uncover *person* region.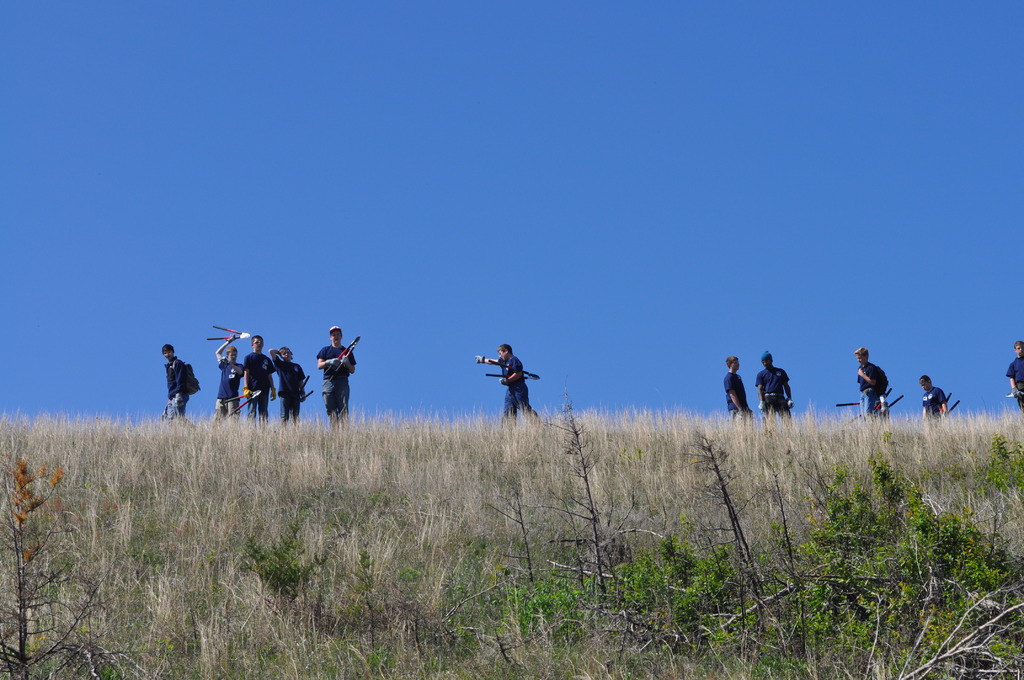
Uncovered: bbox(755, 352, 794, 423).
